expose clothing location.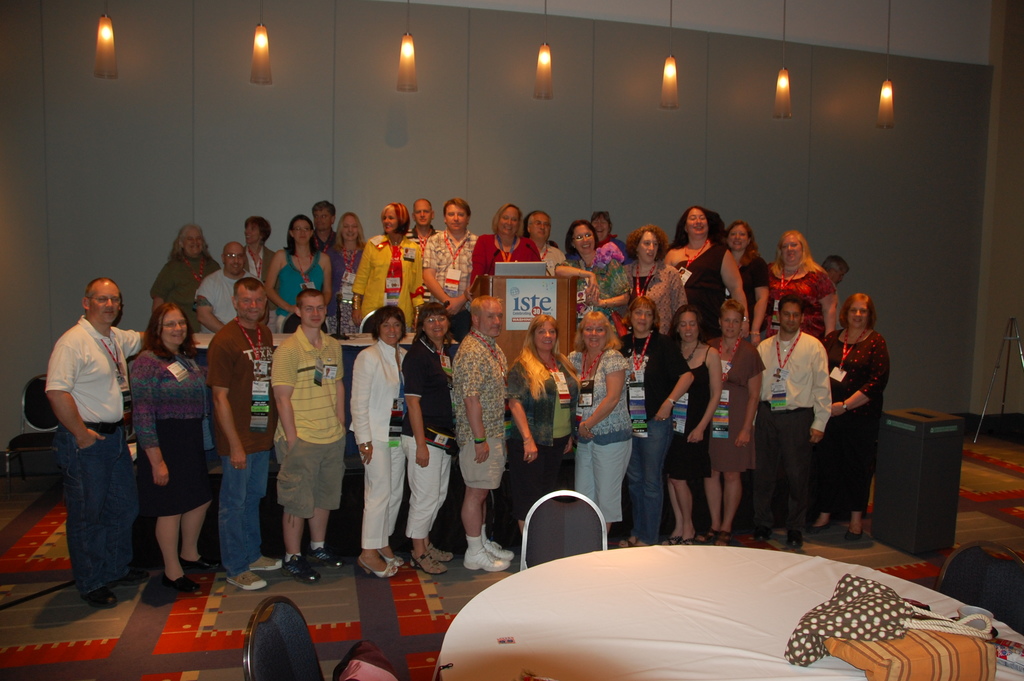
Exposed at bbox=(286, 552, 300, 566).
